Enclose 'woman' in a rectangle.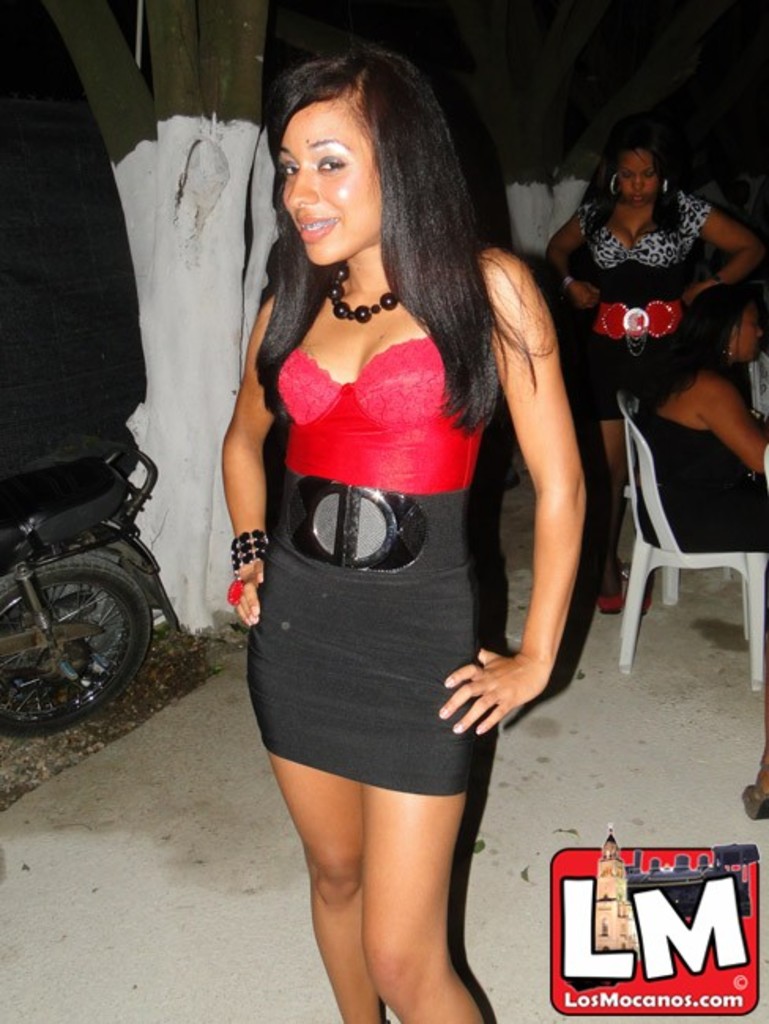
BBox(641, 284, 767, 561).
